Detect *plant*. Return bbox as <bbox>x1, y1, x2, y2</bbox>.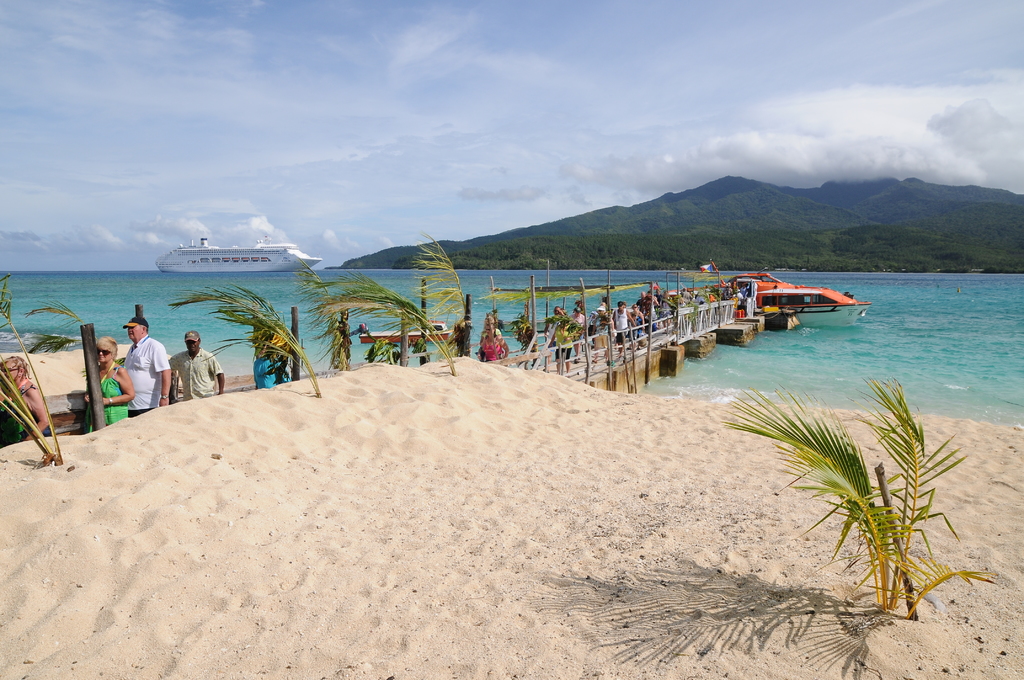
<bbox>406, 238, 494, 366</bbox>.
